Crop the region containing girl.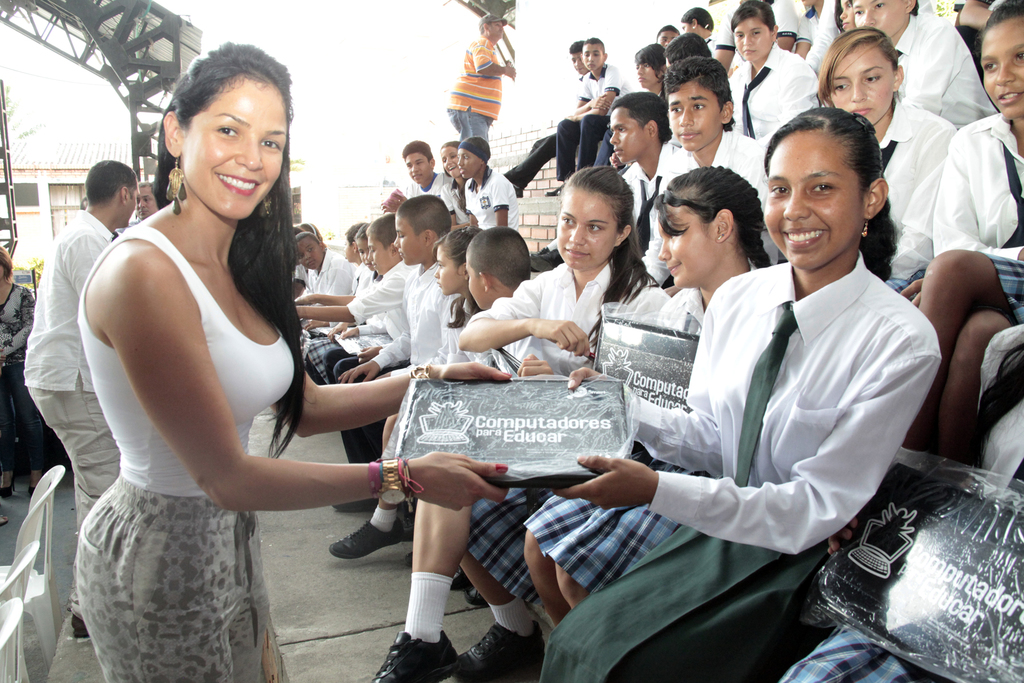
Crop region: [left=75, top=40, right=512, bottom=682].
